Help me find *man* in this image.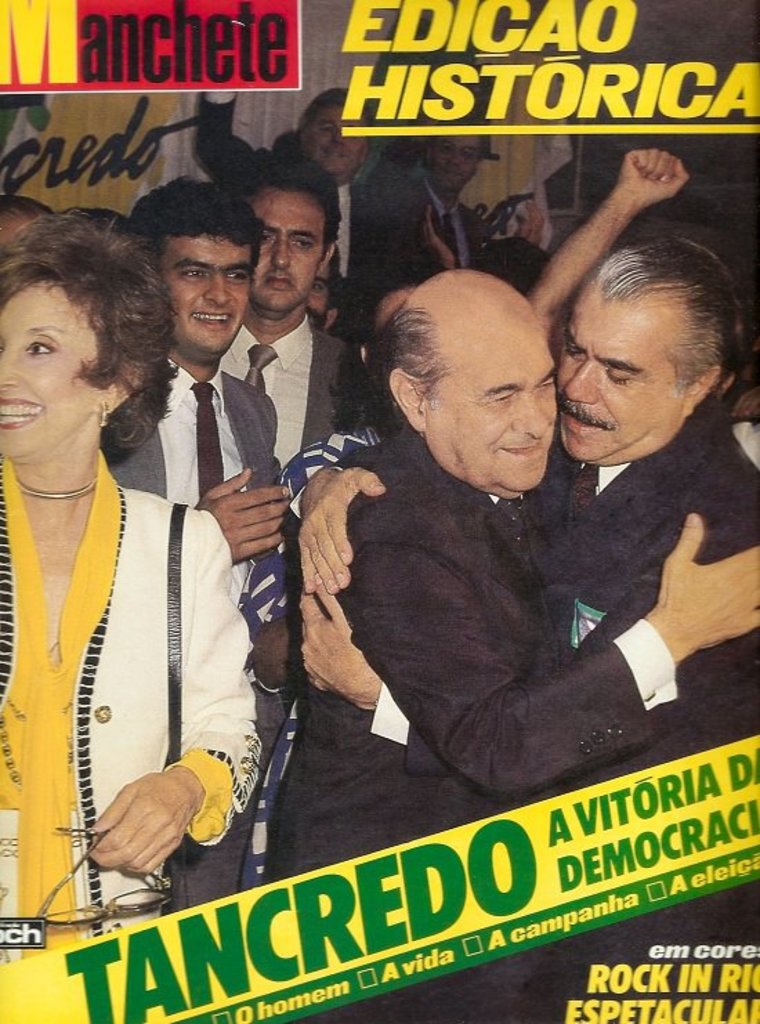
Found it: select_region(115, 193, 296, 913).
